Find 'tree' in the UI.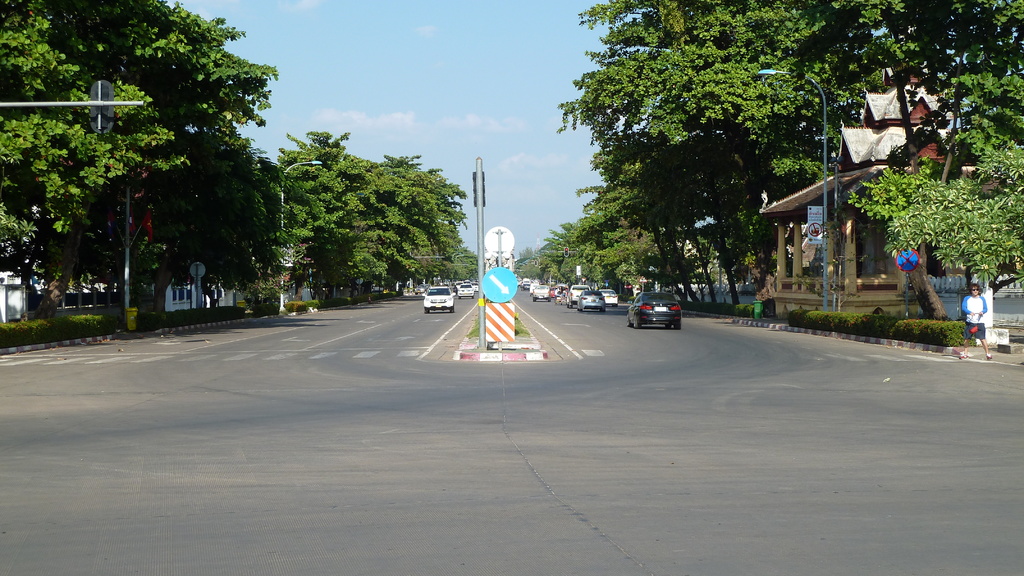
UI element at l=0, t=0, r=284, b=330.
